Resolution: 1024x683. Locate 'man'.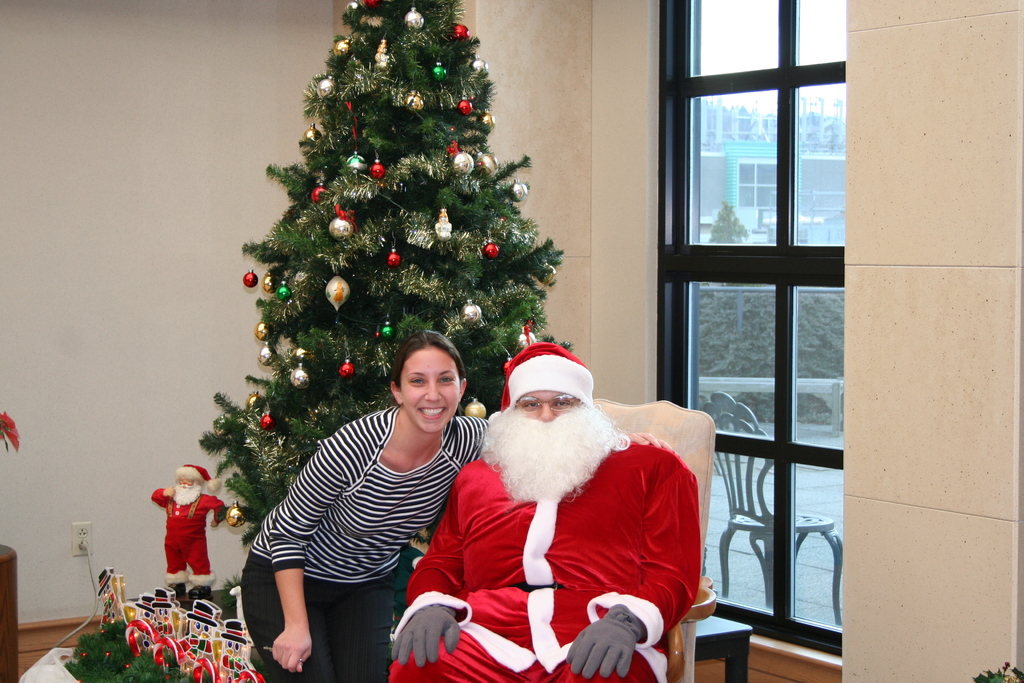
<region>320, 310, 701, 682</region>.
